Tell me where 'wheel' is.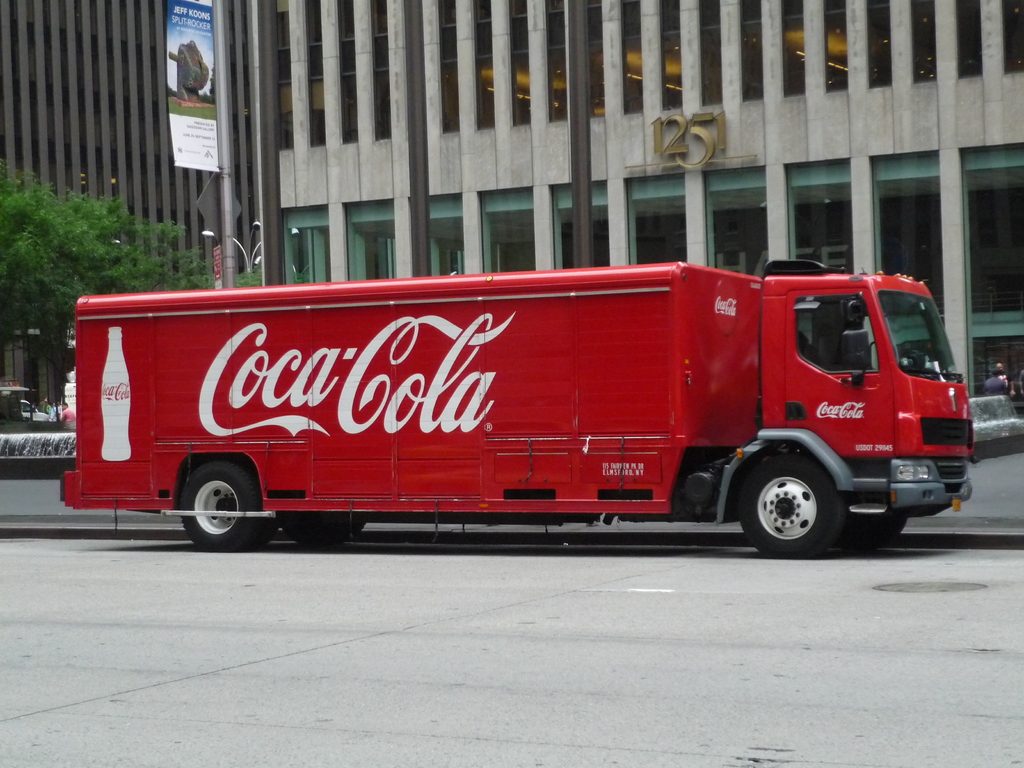
'wheel' is at select_region(840, 515, 908, 548).
